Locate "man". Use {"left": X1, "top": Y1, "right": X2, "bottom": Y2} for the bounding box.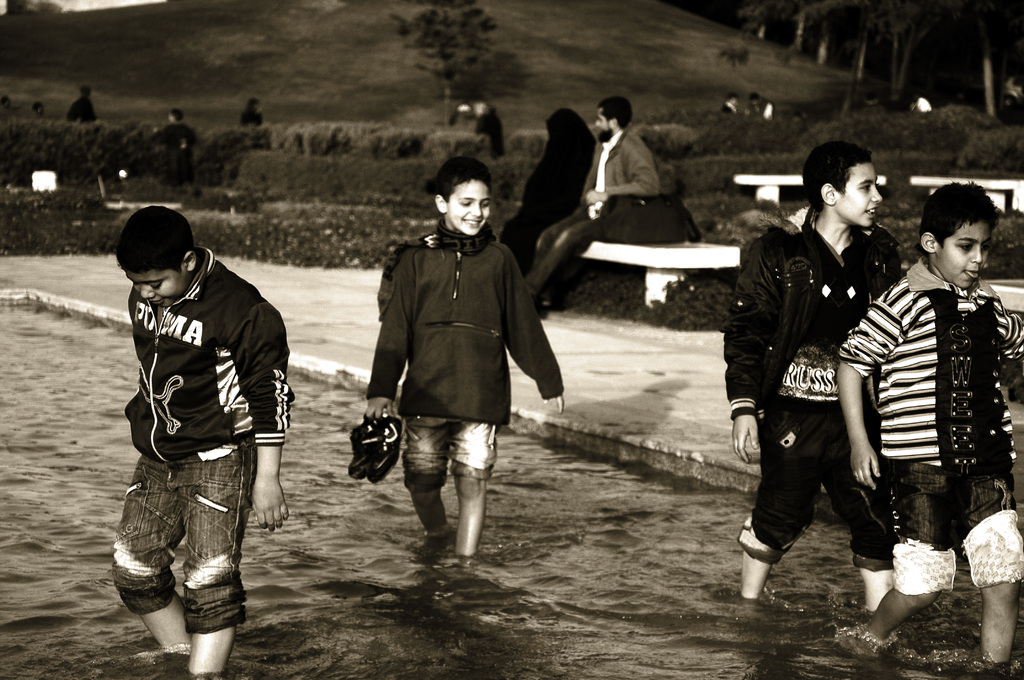
{"left": 100, "top": 179, "right": 287, "bottom": 647}.
